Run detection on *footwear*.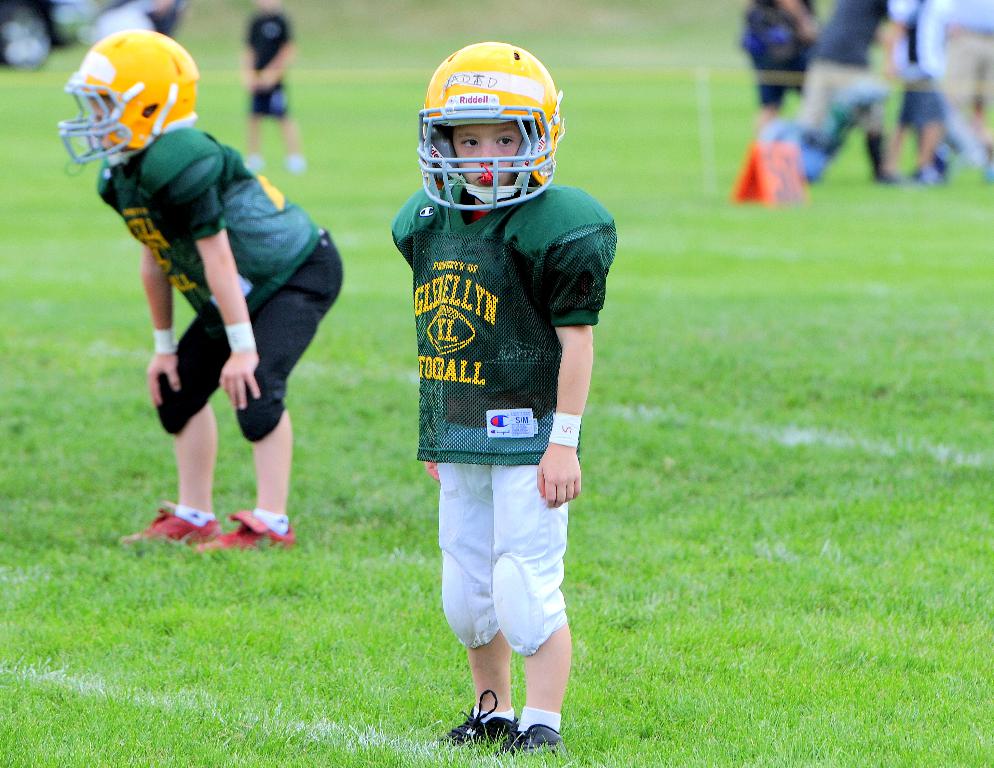
Result: rect(117, 499, 227, 554).
